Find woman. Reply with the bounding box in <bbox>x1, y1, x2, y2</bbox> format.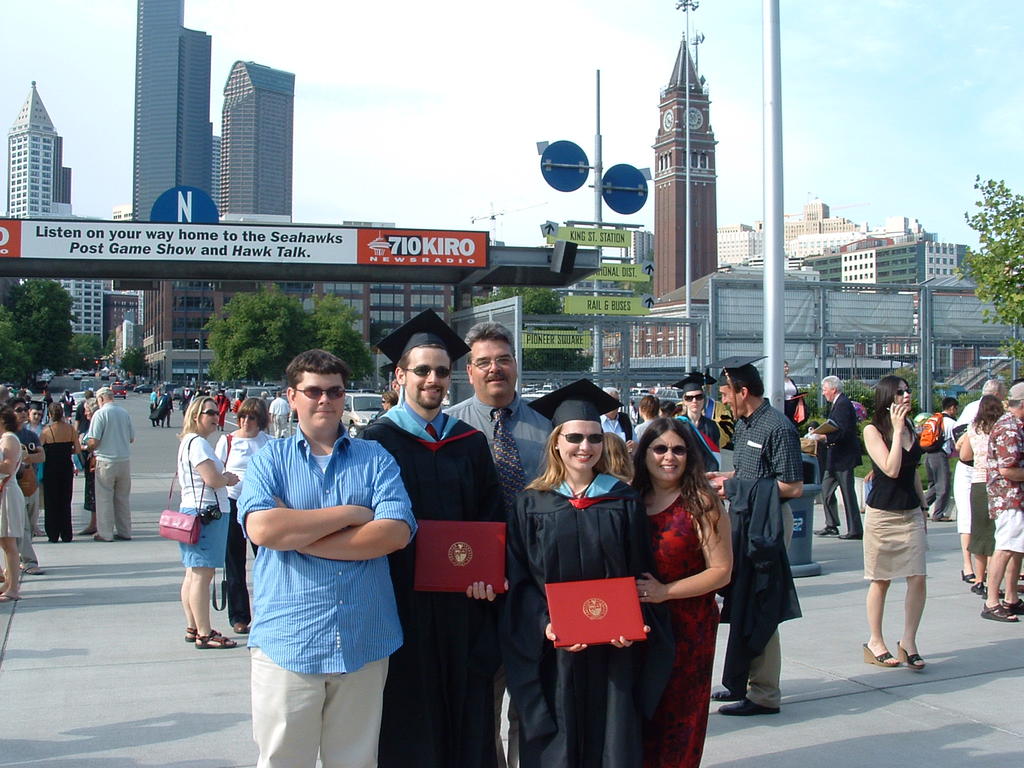
<bbox>963, 397, 1004, 598</bbox>.
